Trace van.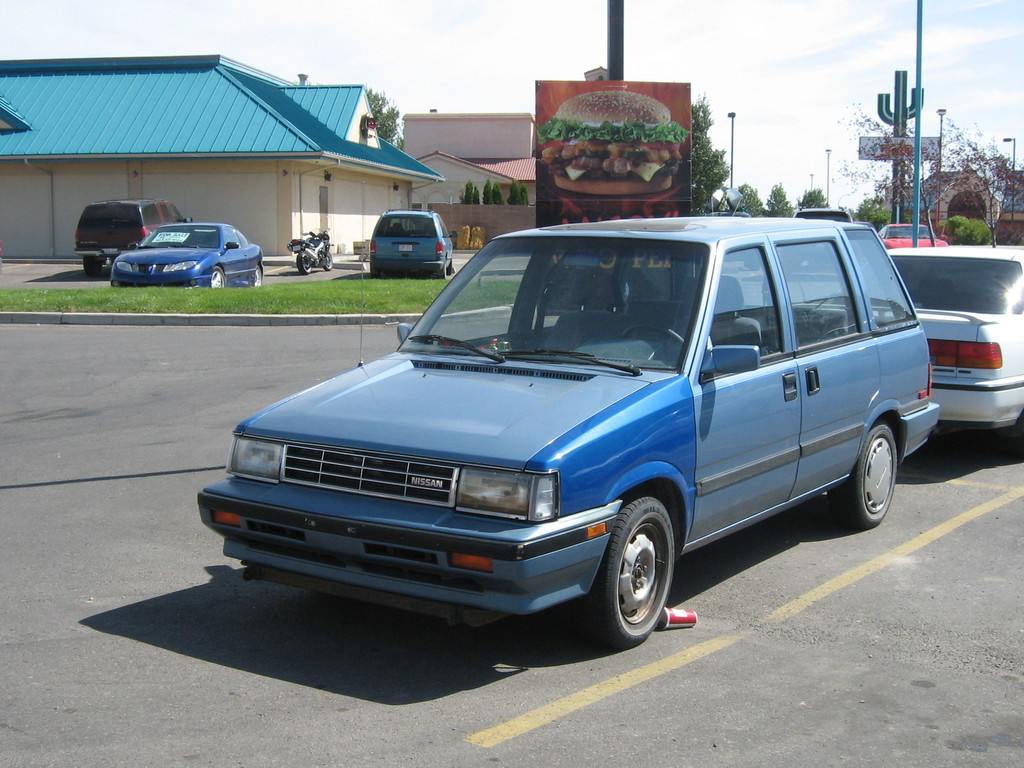
Traced to region(72, 198, 186, 276).
